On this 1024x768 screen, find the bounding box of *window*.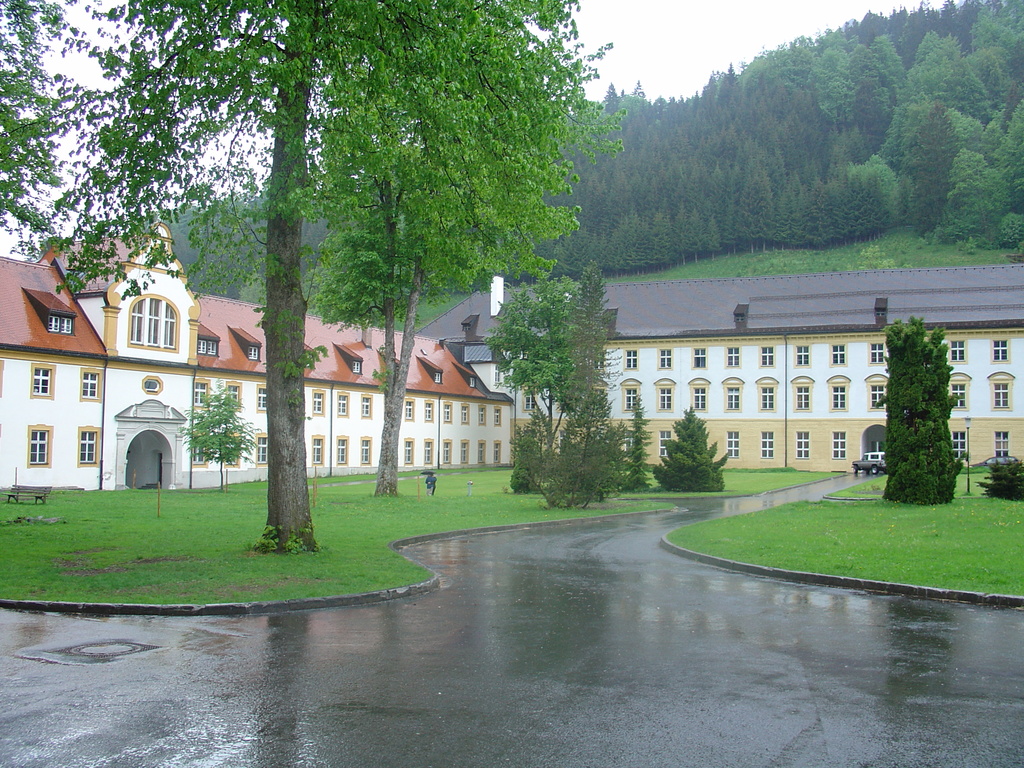
Bounding box: 425:442:441:464.
